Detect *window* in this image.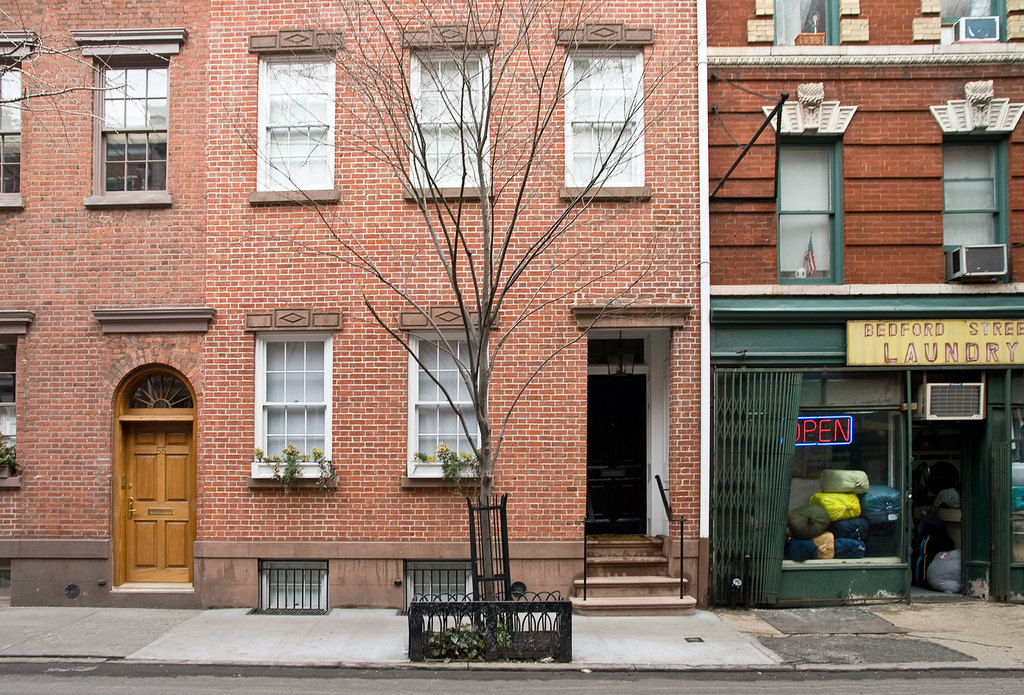
Detection: [406, 333, 489, 478].
